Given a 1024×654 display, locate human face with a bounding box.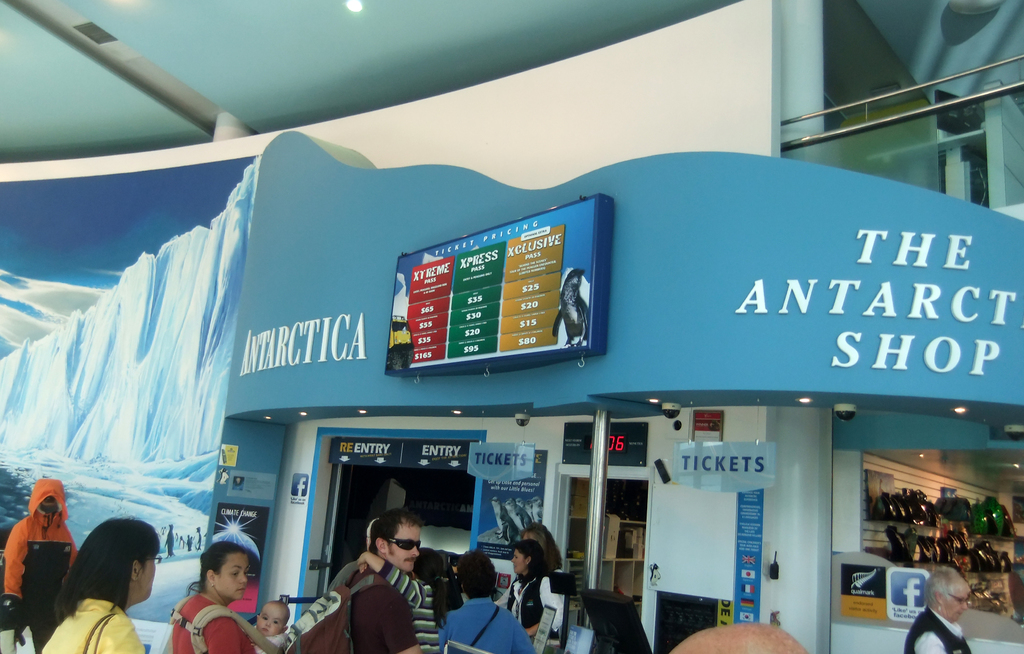
Located: (257, 605, 286, 632).
